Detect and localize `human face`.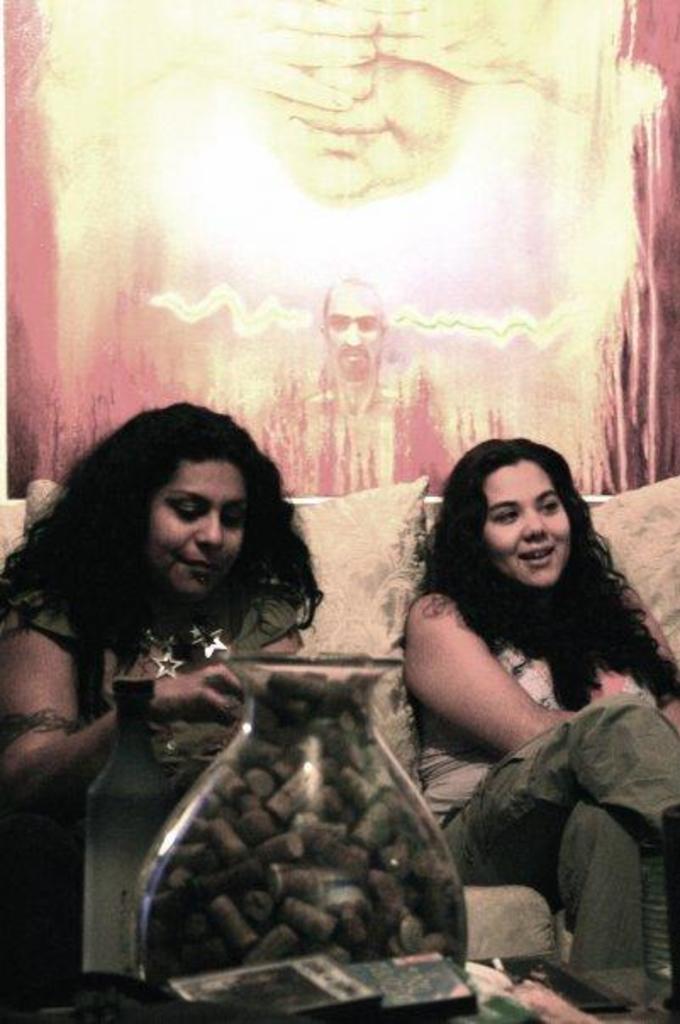
Localized at crop(485, 465, 571, 585).
